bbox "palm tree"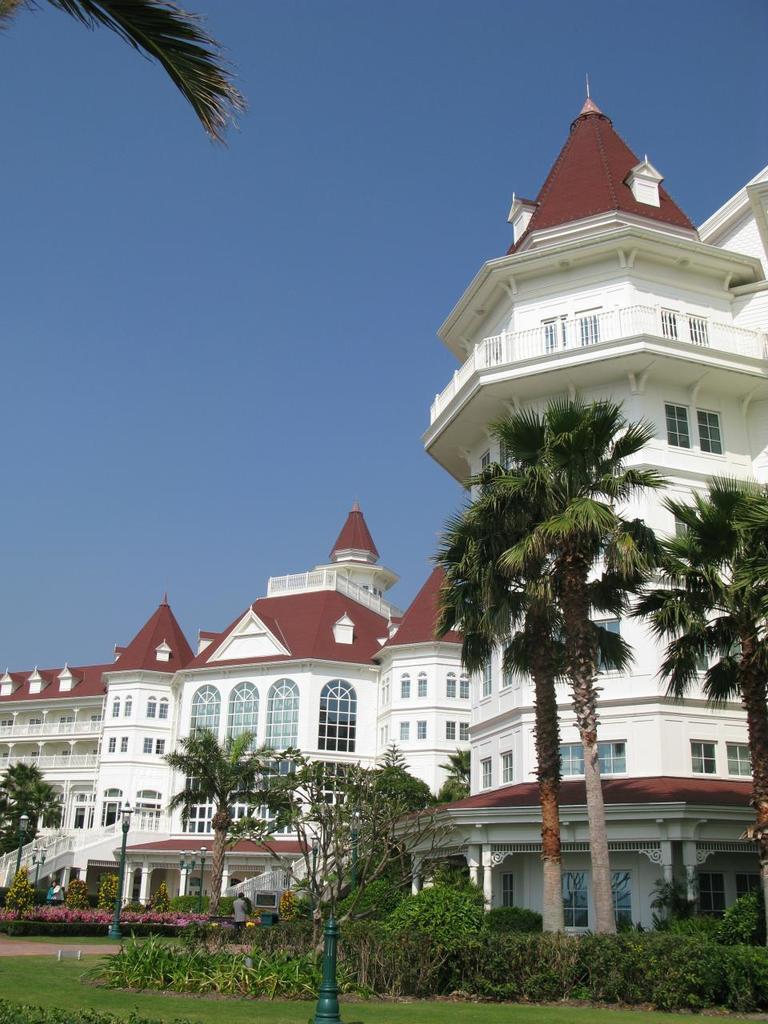
locate(351, 742, 425, 867)
